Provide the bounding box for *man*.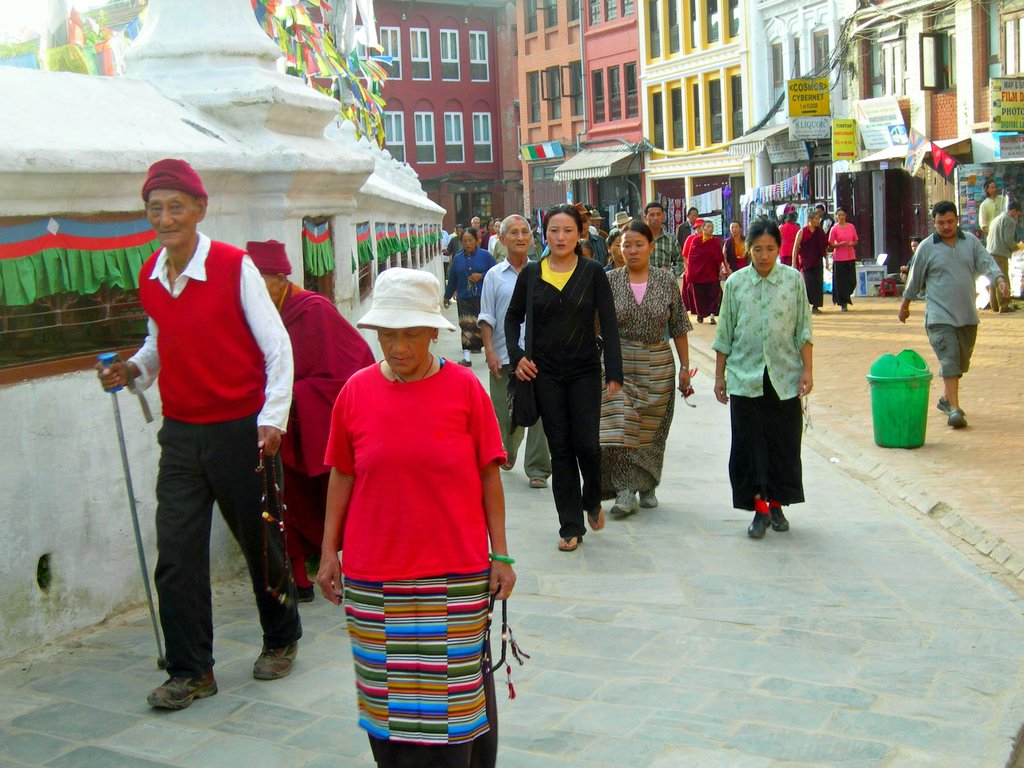
left=526, top=218, right=538, bottom=260.
